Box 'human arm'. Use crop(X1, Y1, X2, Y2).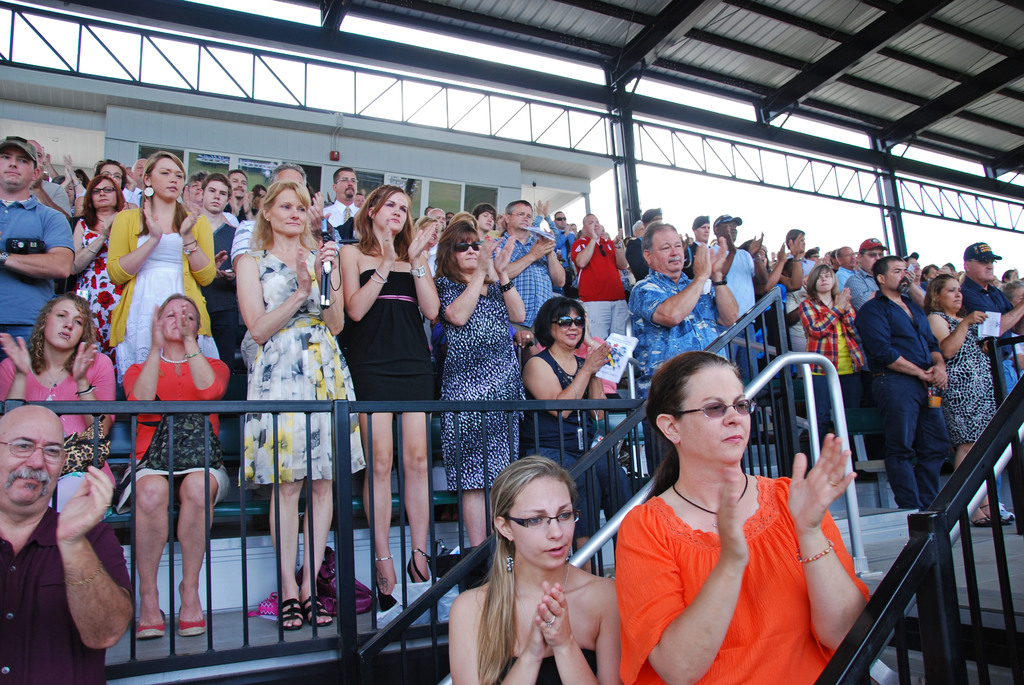
crop(747, 224, 771, 288).
